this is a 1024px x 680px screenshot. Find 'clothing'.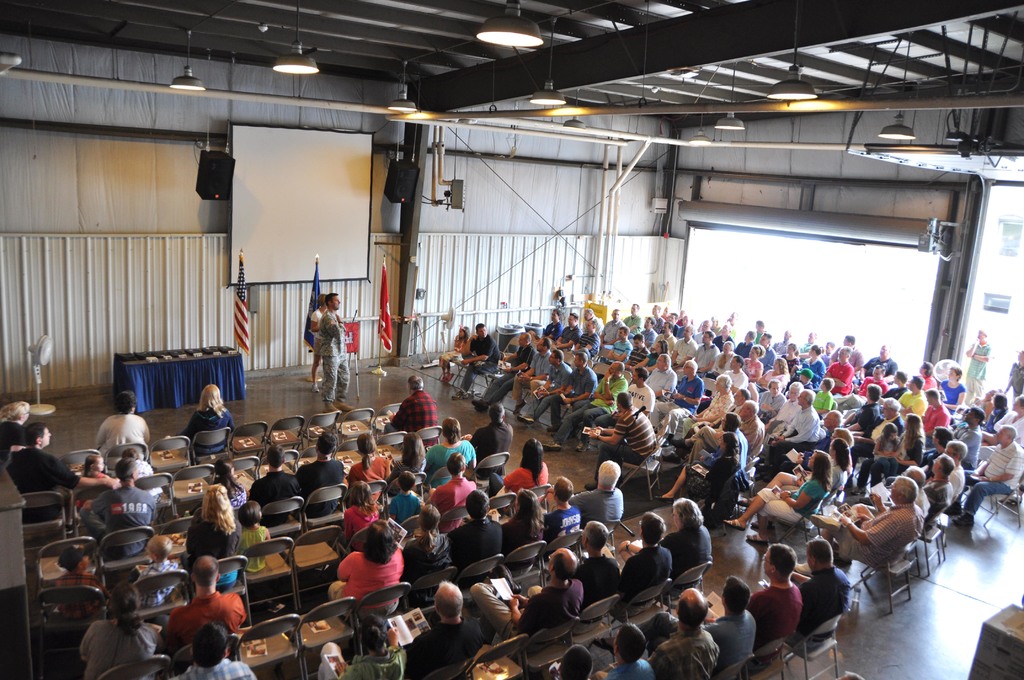
Bounding box: left=776, top=339, right=789, bottom=366.
